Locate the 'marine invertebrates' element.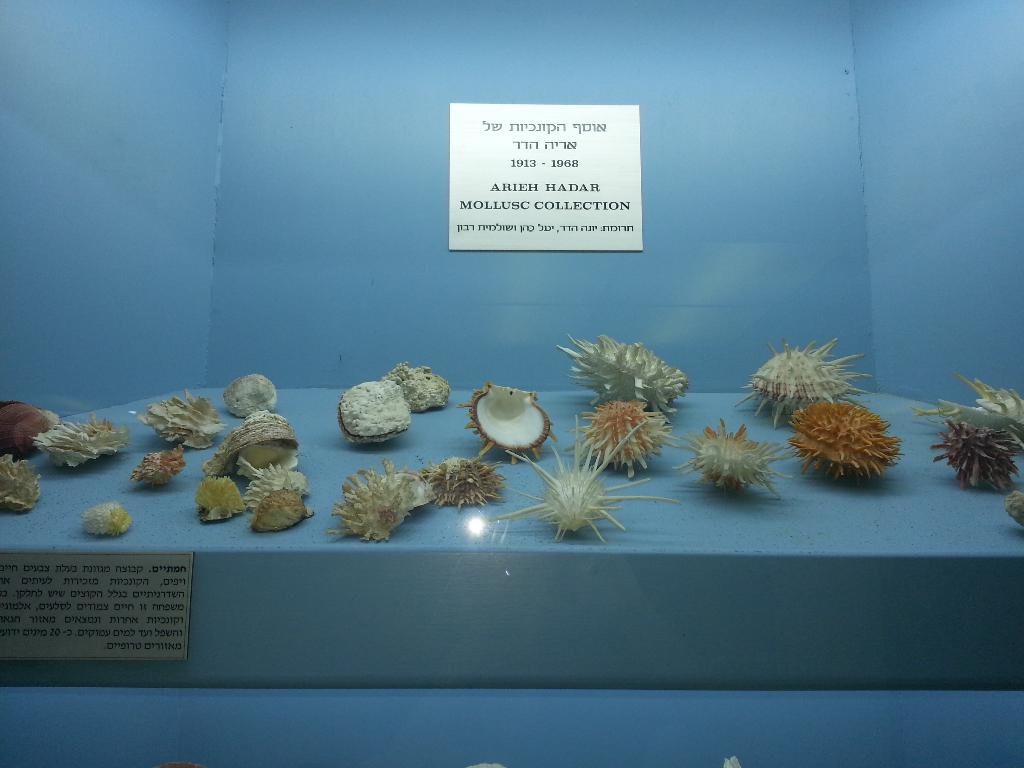
Element bbox: left=906, top=362, right=1023, bottom=440.
